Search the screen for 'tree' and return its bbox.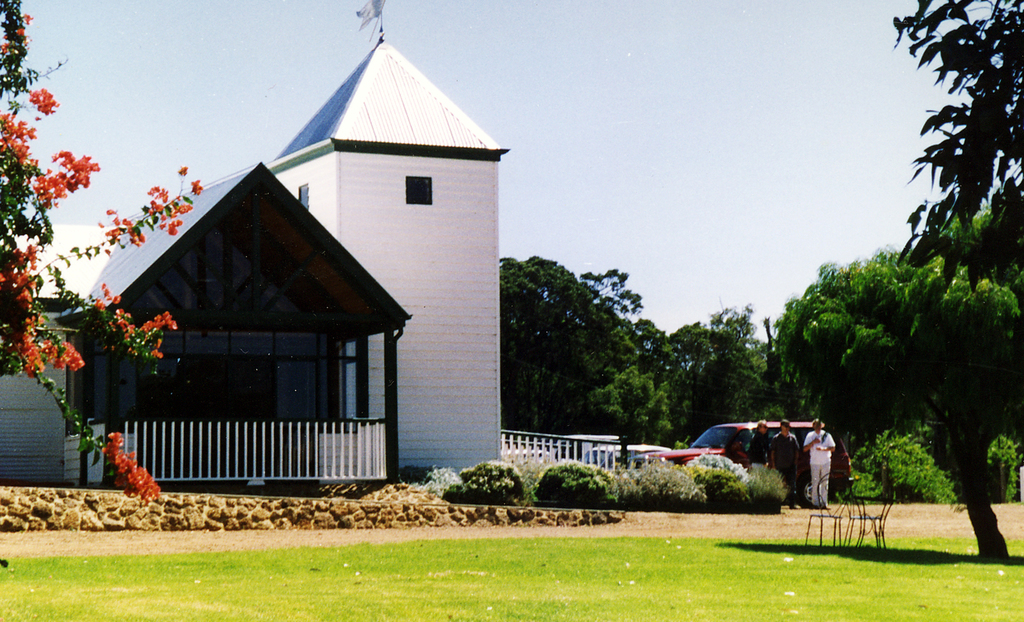
Found: Rect(877, 0, 1023, 306).
